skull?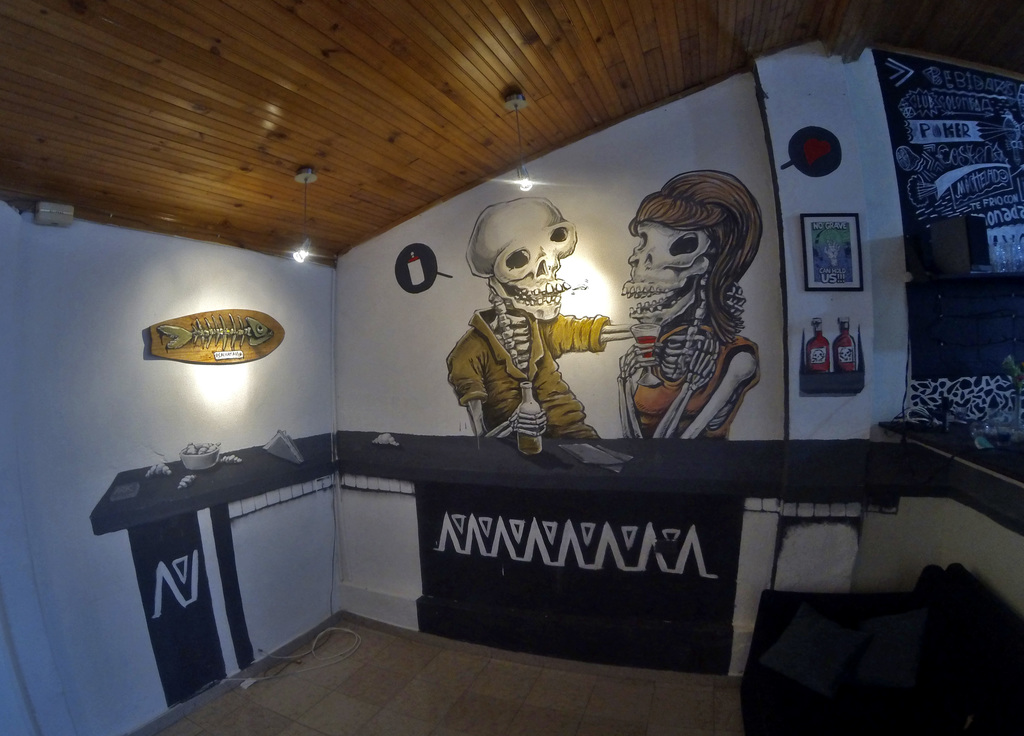
(611, 208, 726, 337)
